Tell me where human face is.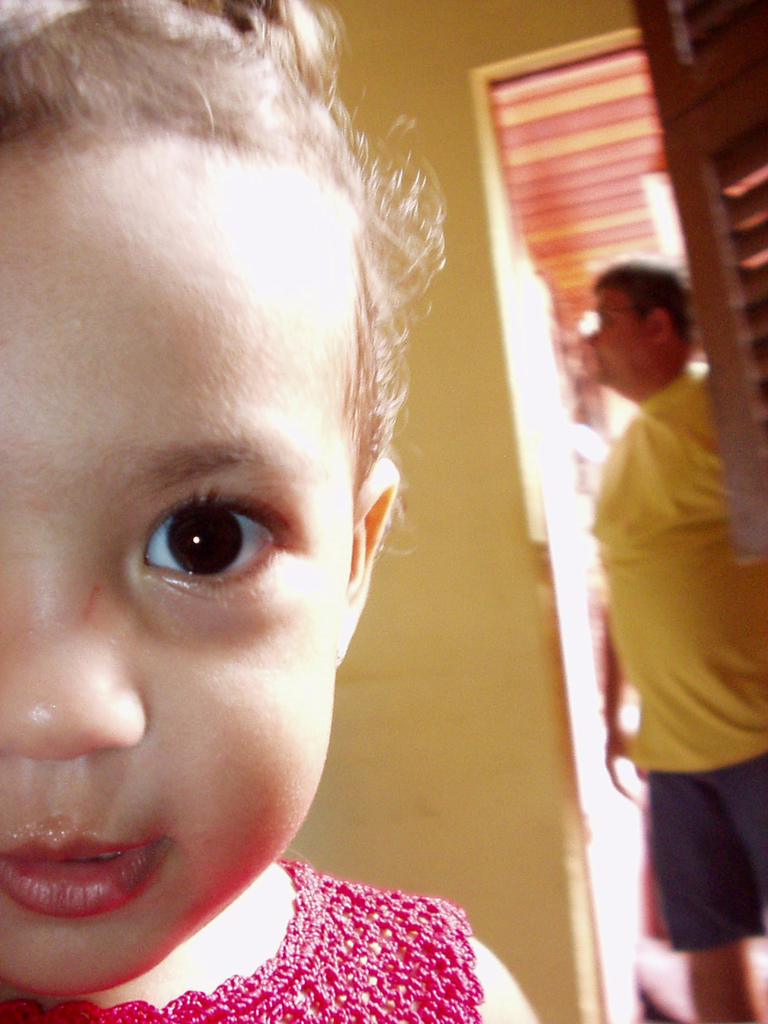
human face is at (x1=0, y1=133, x2=362, y2=995).
